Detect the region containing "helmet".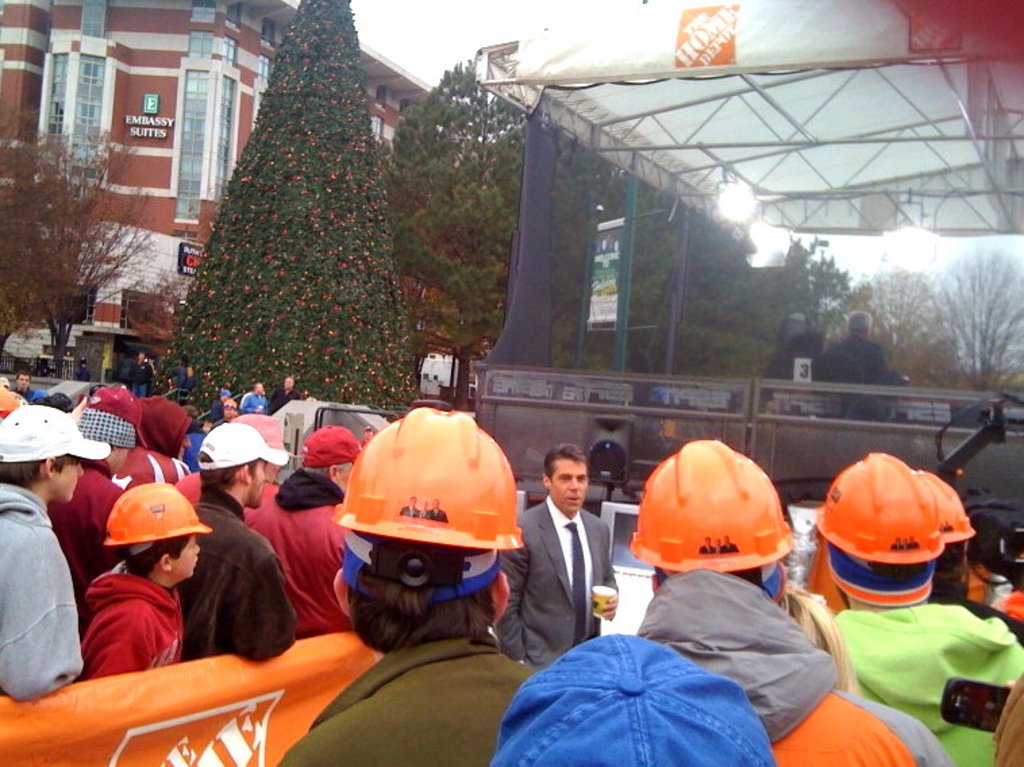
<bbox>638, 433, 796, 602</bbox>.
